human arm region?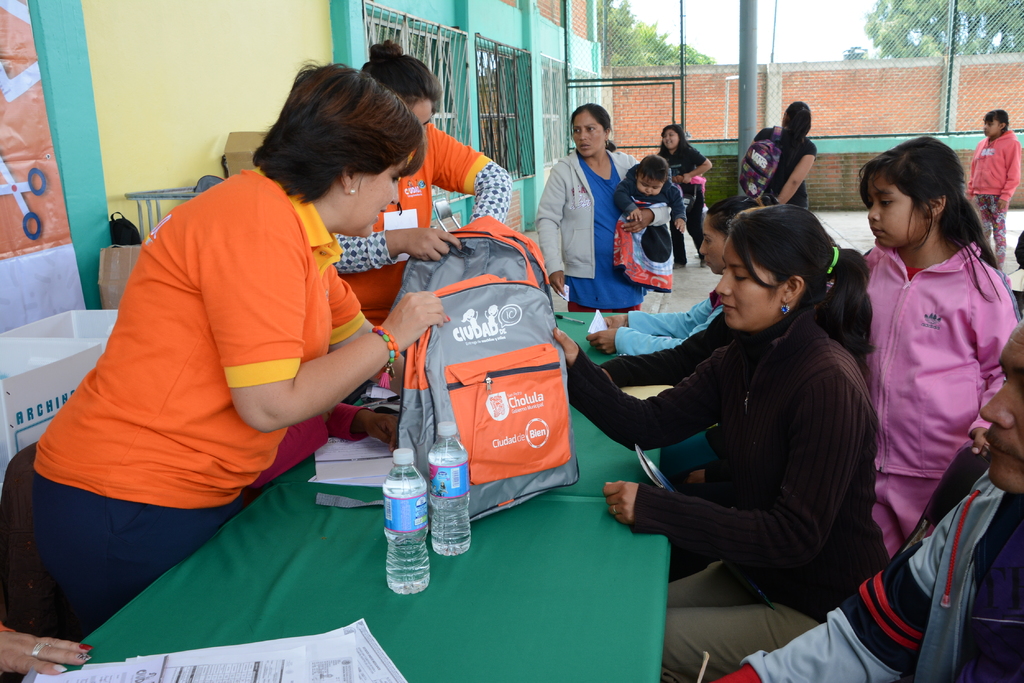
rect(424, 118, 513, 227)
